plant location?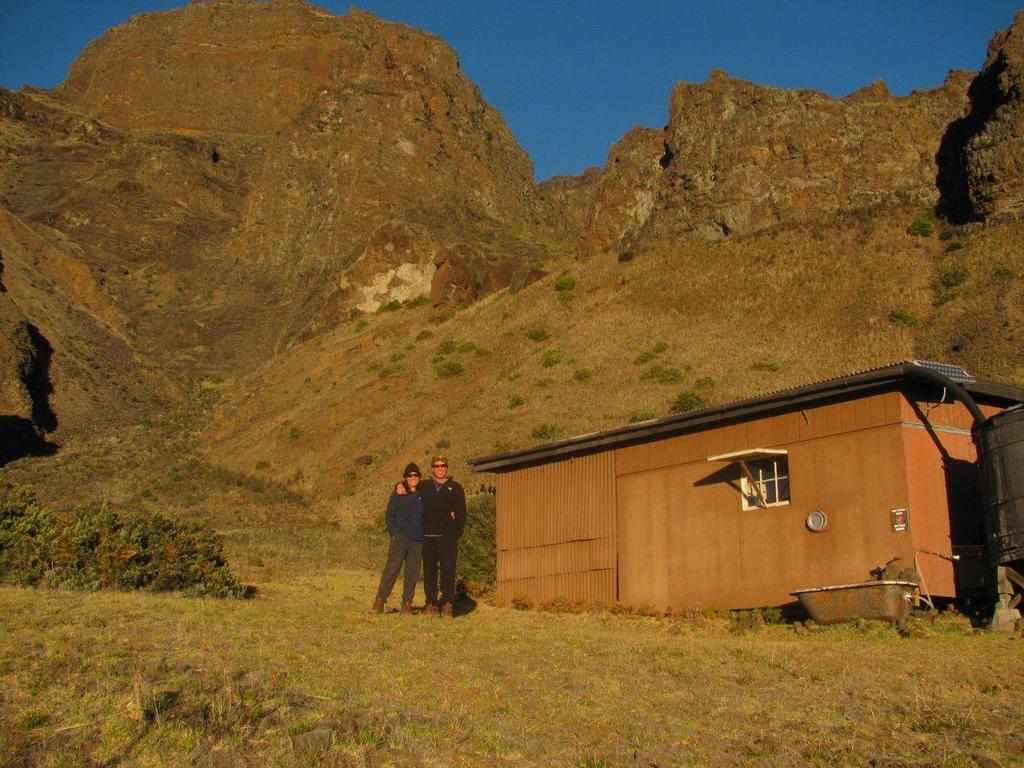
401, 293, 434, 317
